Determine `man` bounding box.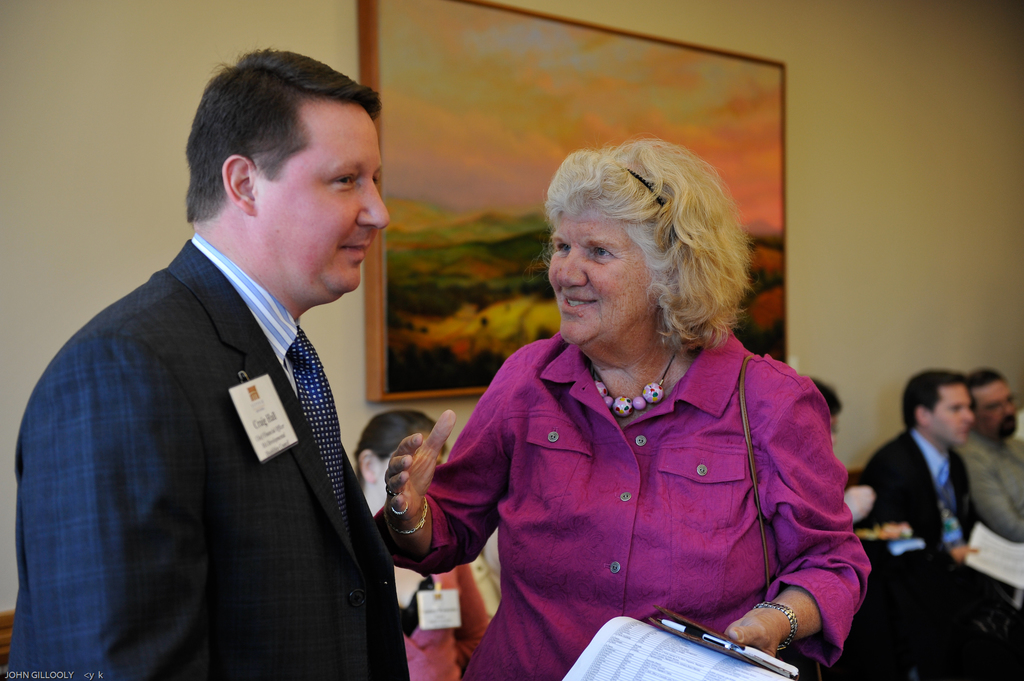
Determined: locate(19, 40, 435, 680).
